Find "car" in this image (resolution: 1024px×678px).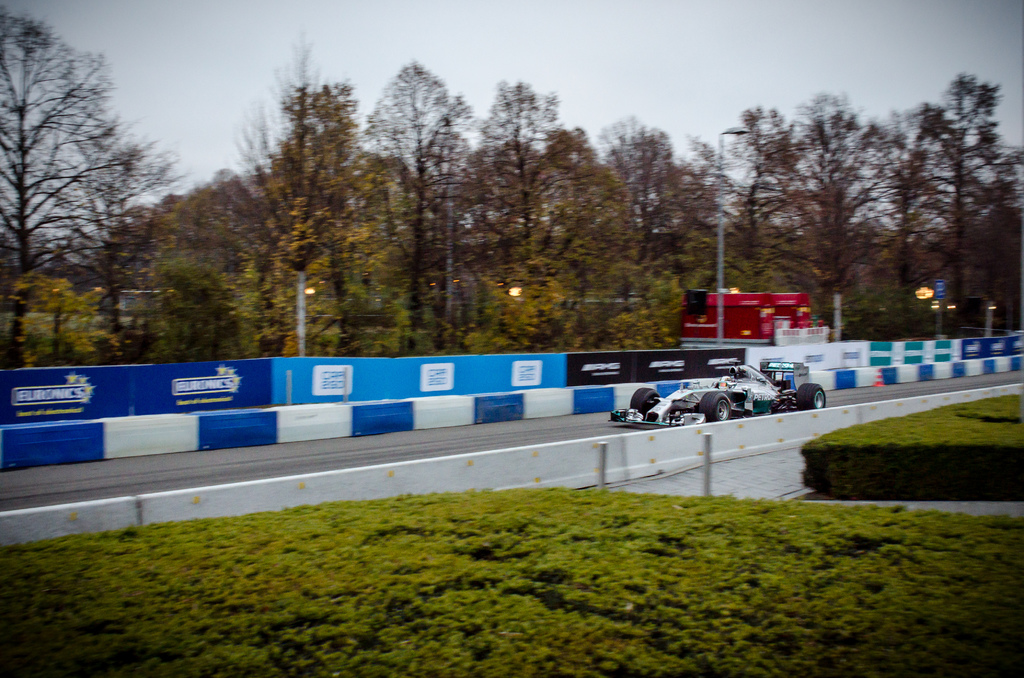
rect(611, 370, 839, 430).
